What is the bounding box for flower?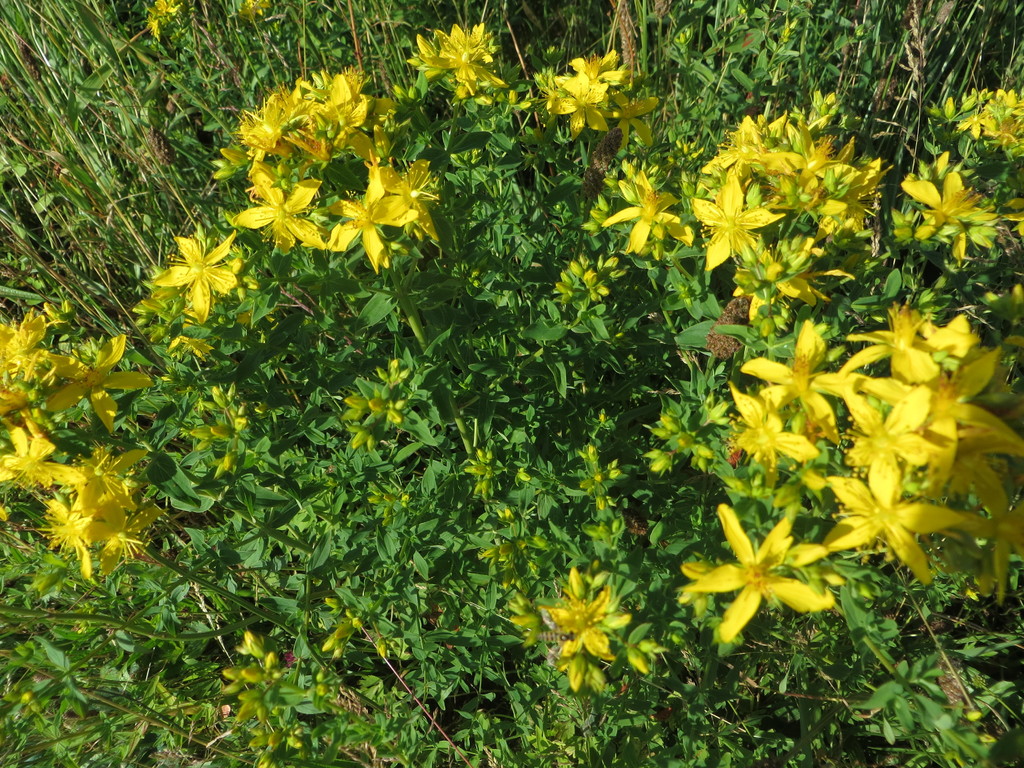
x1=142 y1=1 x2=193 y2=48.
